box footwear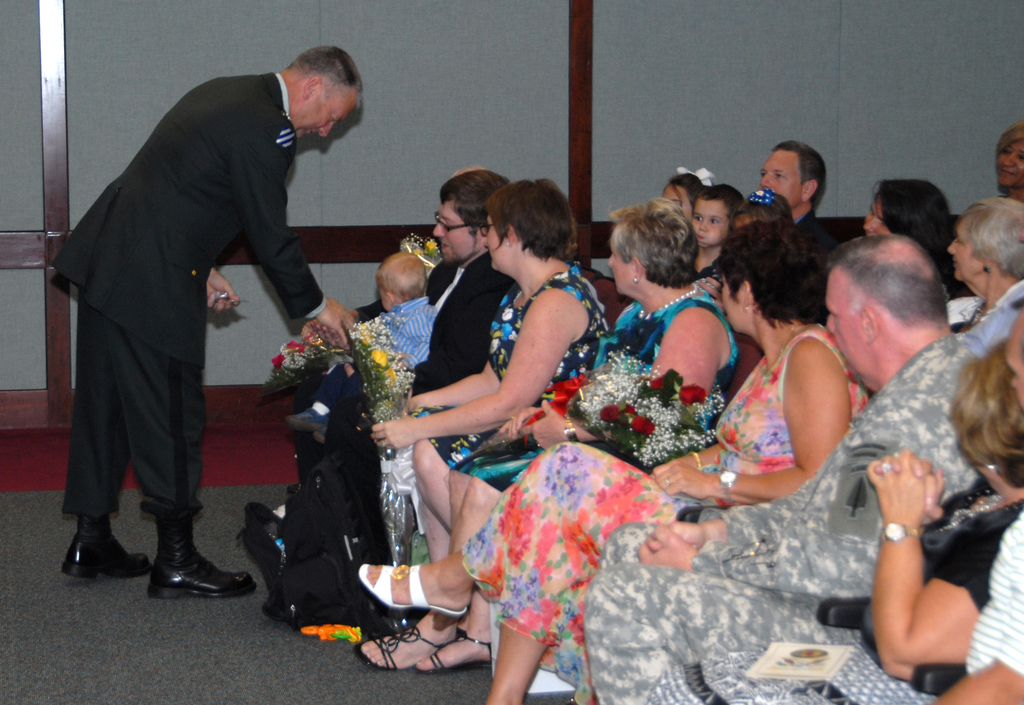
crop(147, 501, 253, 601)
